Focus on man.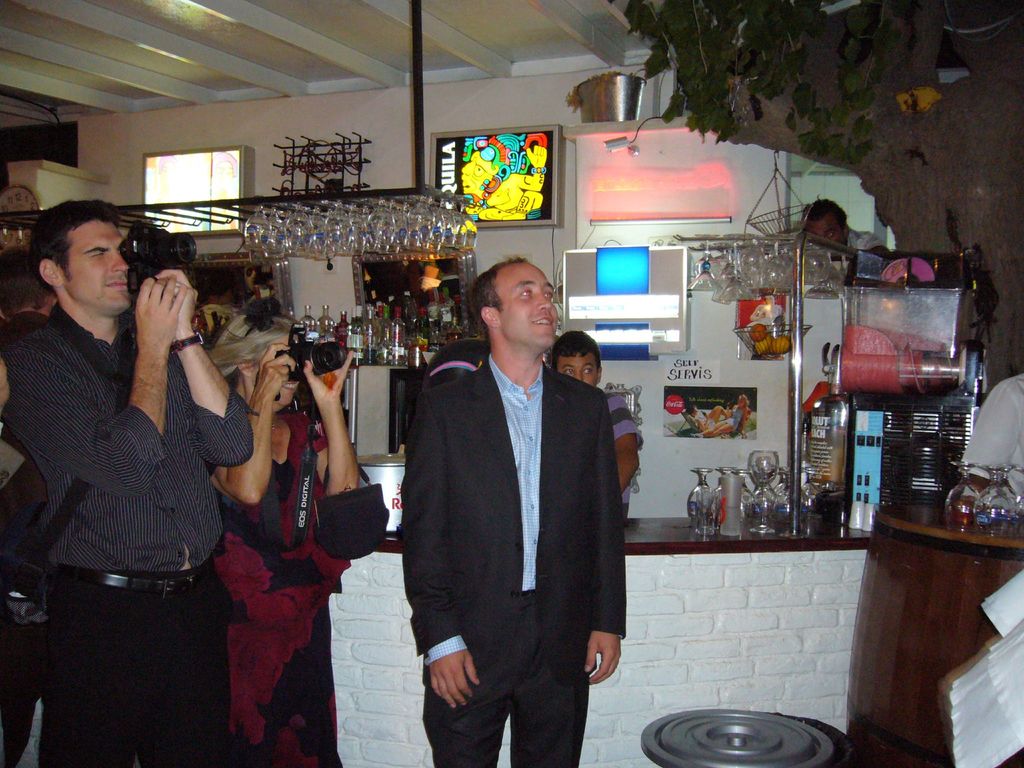
Focused at bbox=(549, 331, 639, 525).
